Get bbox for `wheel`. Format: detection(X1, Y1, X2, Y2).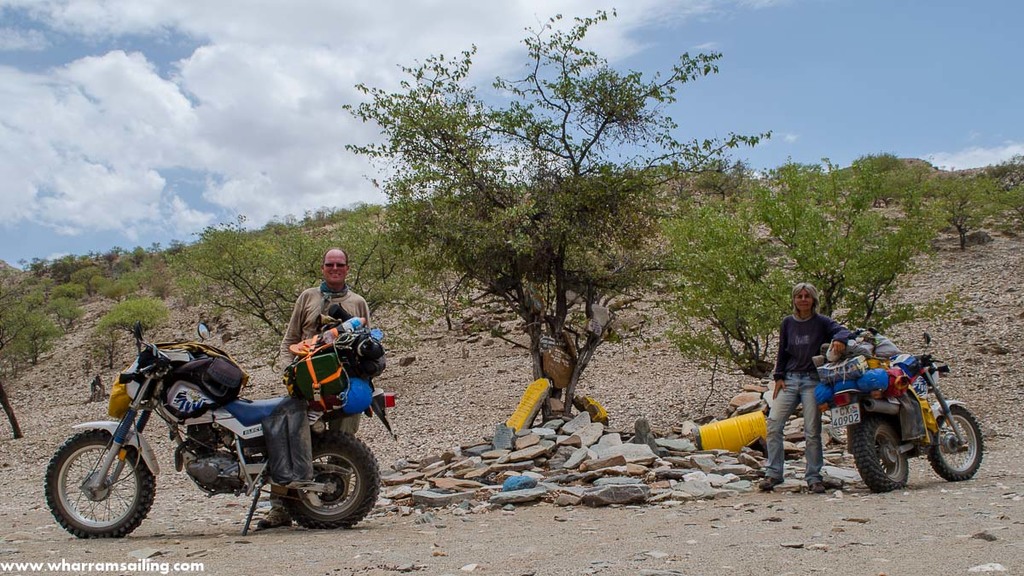
detection(941, 409, 986, 481).
